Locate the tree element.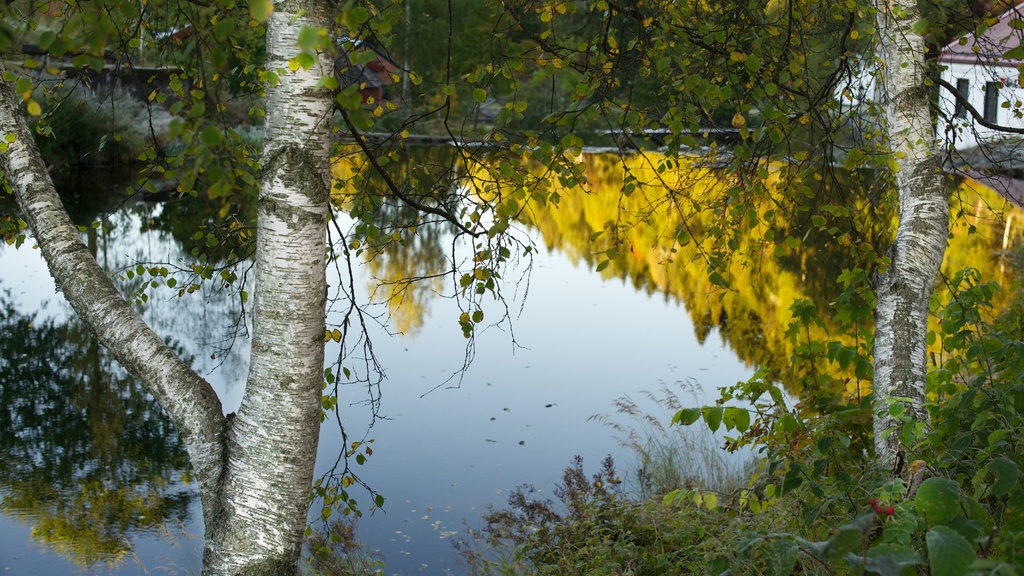
Element bbox: region(0, 0, 893, 575).
